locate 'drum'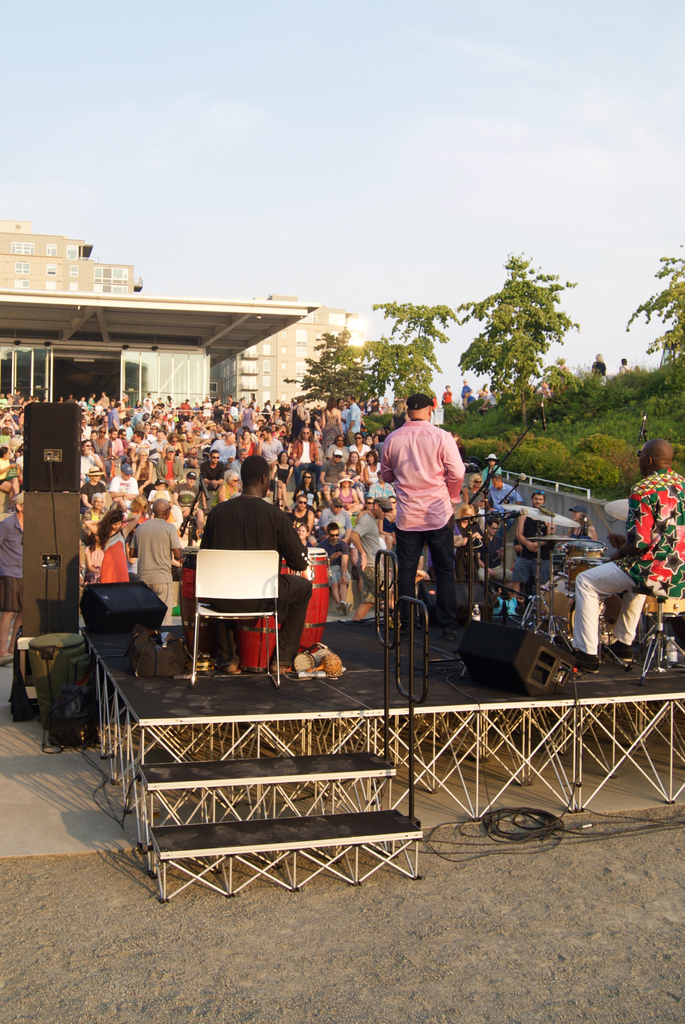
<box>645,600,684,617</box>
